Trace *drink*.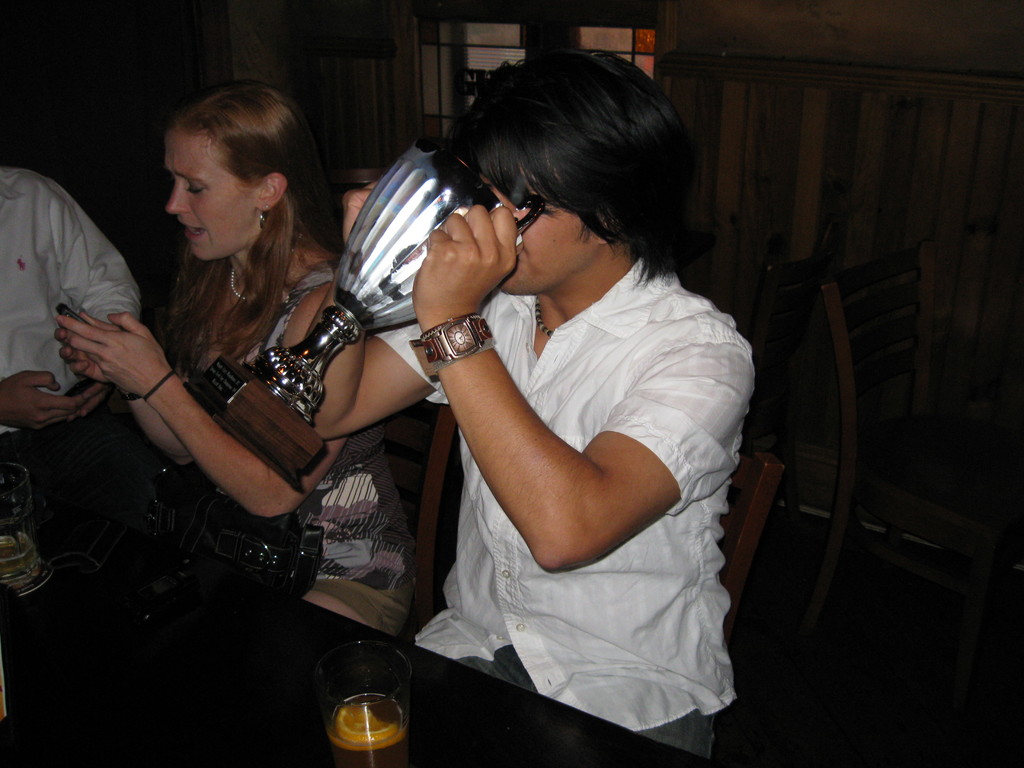
Traced to bbox(324, 694, 411, 767).
